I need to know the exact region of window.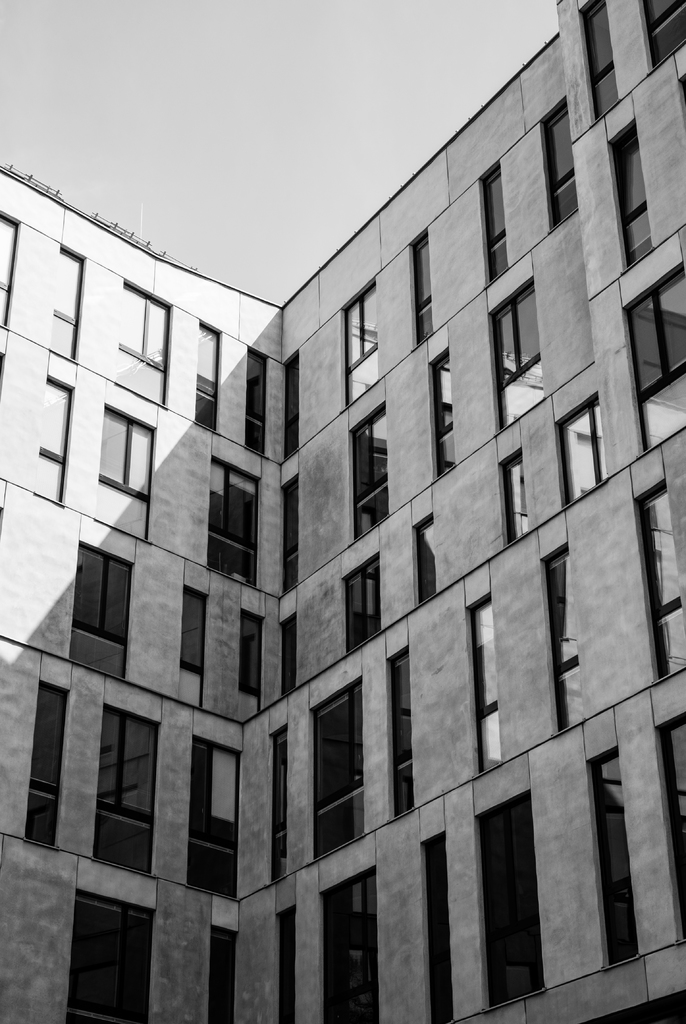
Region: box(652, 717, 685, 940).
